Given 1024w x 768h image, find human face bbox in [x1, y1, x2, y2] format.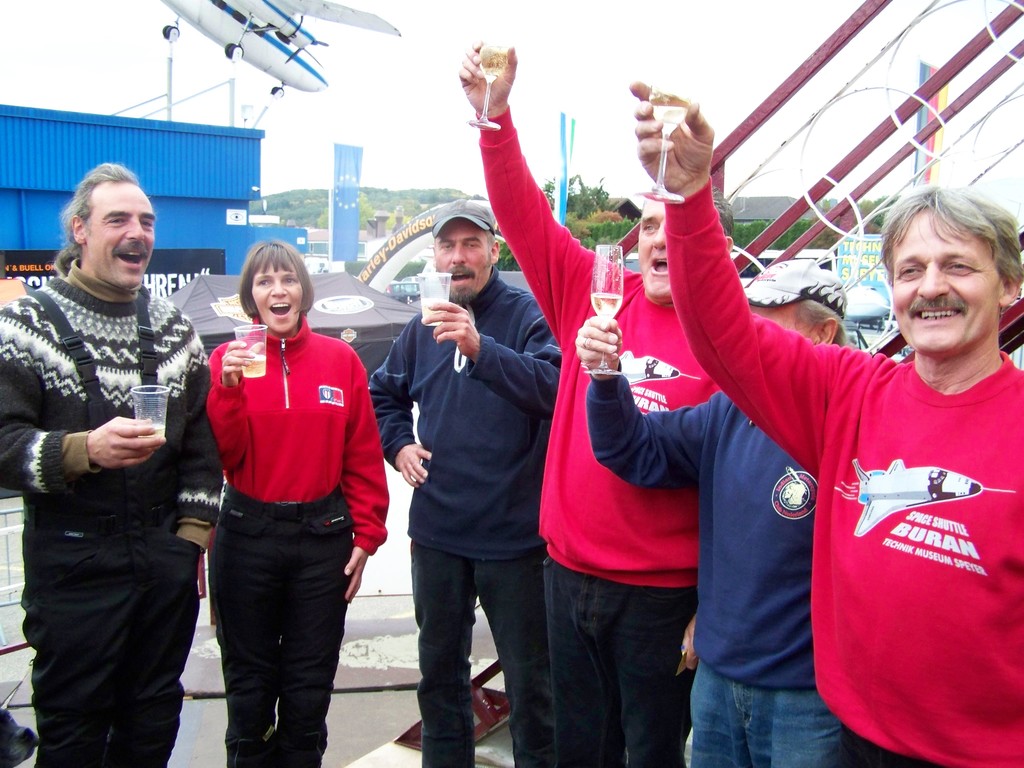
[88, 182, 148, 283].
